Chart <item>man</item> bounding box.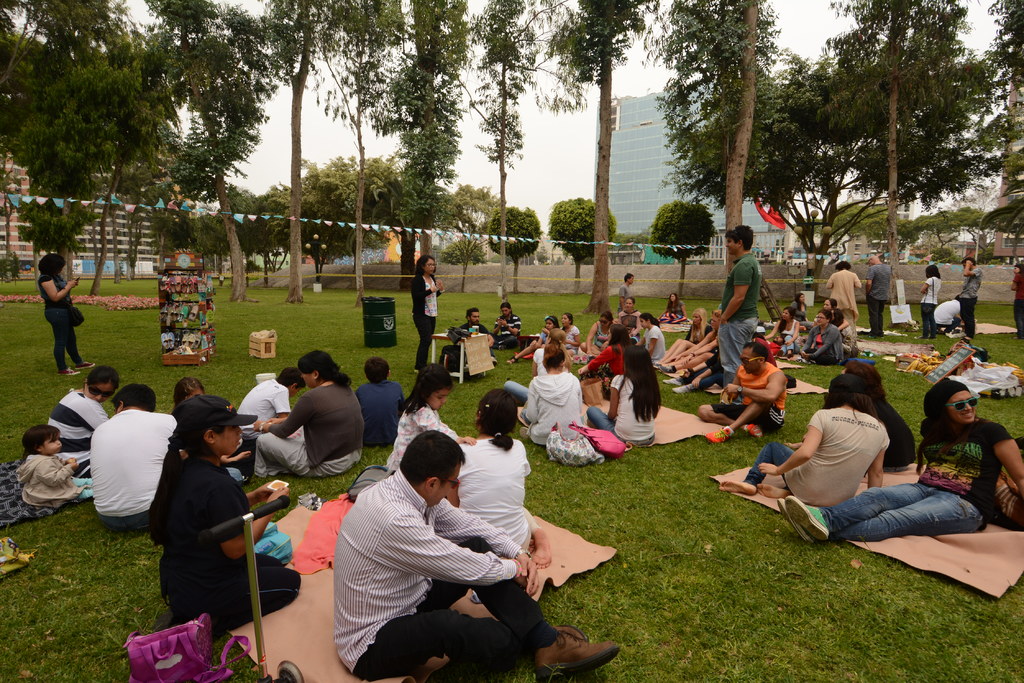
Charted: bbox=[934, 296, 957, 336].
